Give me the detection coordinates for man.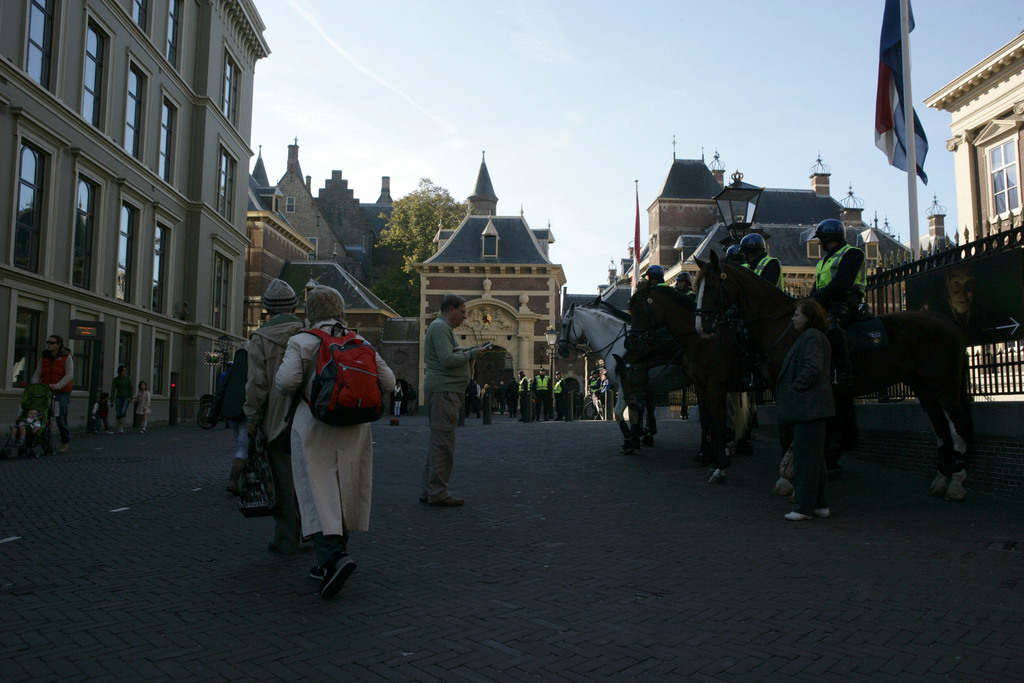
Rect(550, 371, 568, 422).
